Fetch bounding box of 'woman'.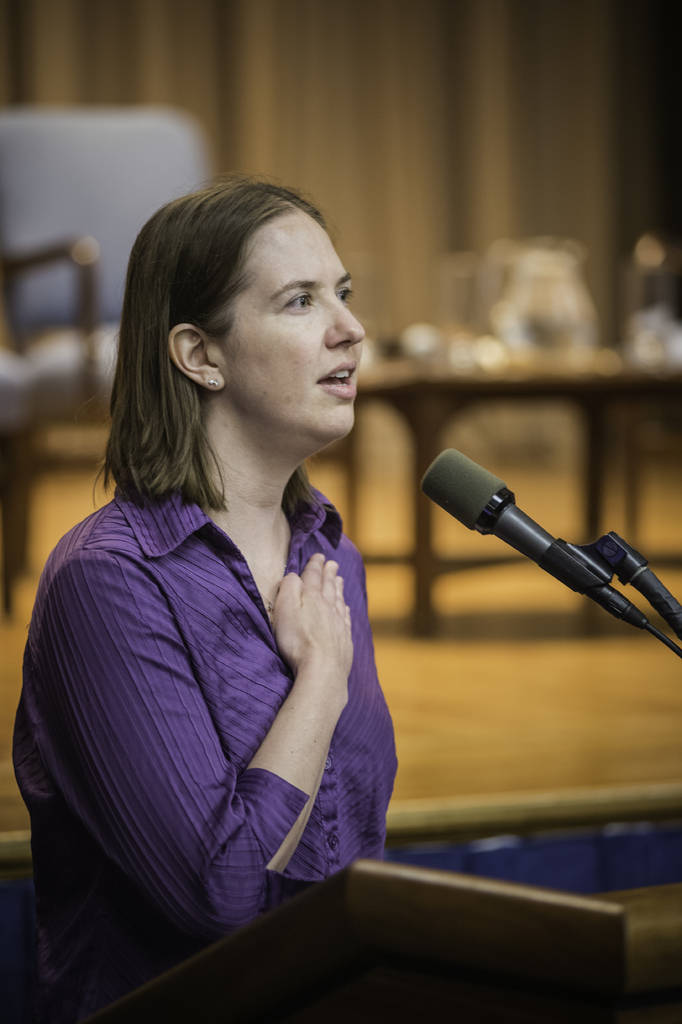
Bbox: box(10, 175, 397, 1015).
